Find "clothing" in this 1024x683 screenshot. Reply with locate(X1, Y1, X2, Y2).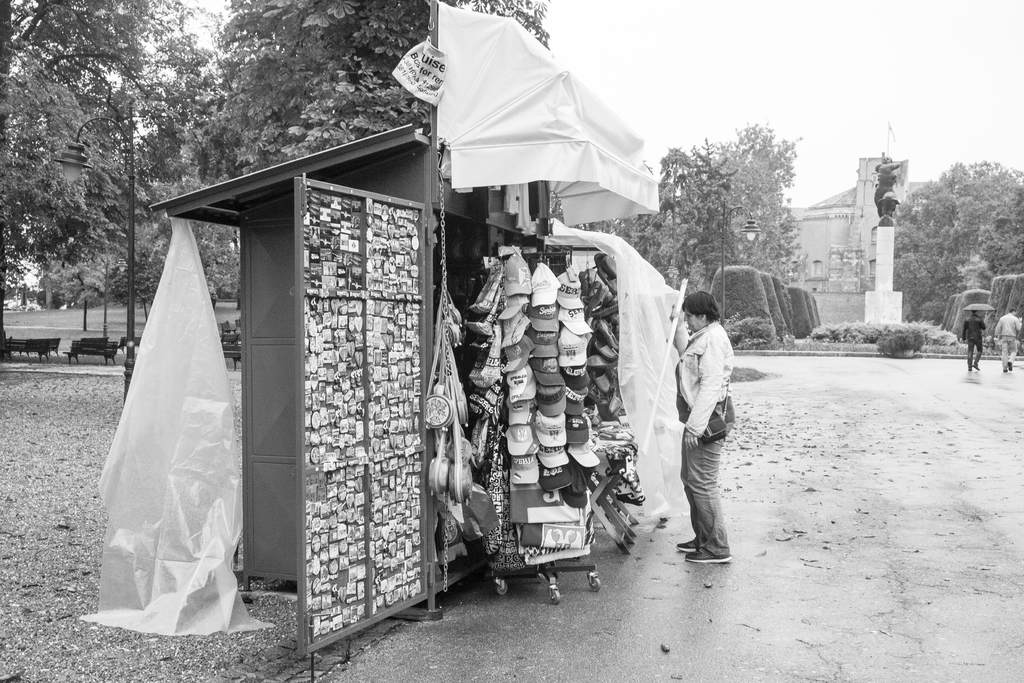
locate(674, 324, 734, 563).
